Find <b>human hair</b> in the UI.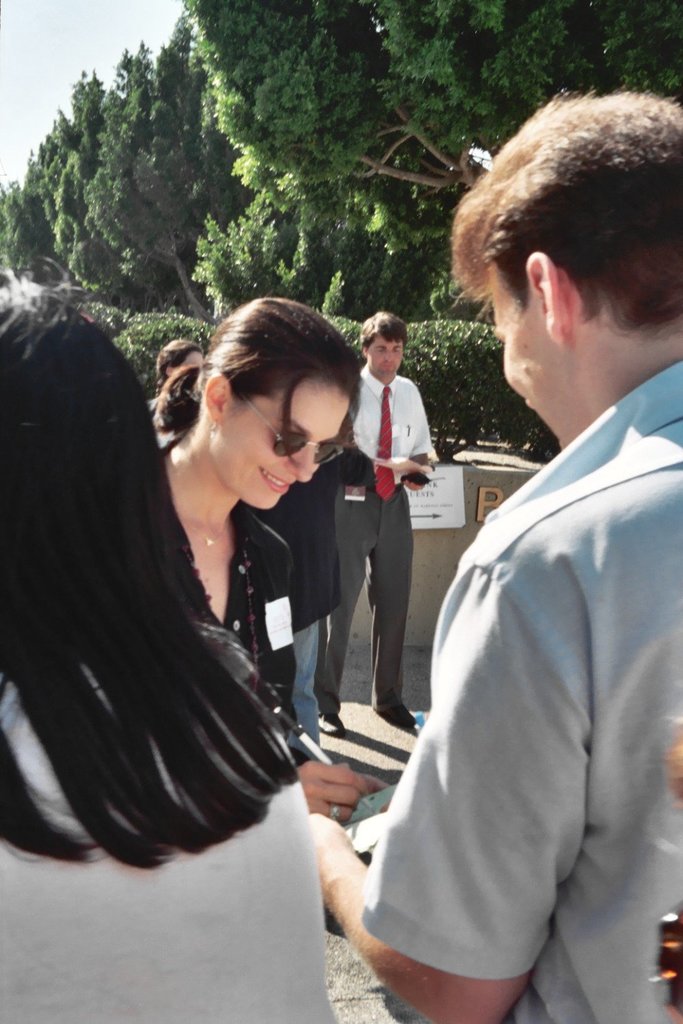
UI element at [left=152, top=298, right=368, bottom=463].
